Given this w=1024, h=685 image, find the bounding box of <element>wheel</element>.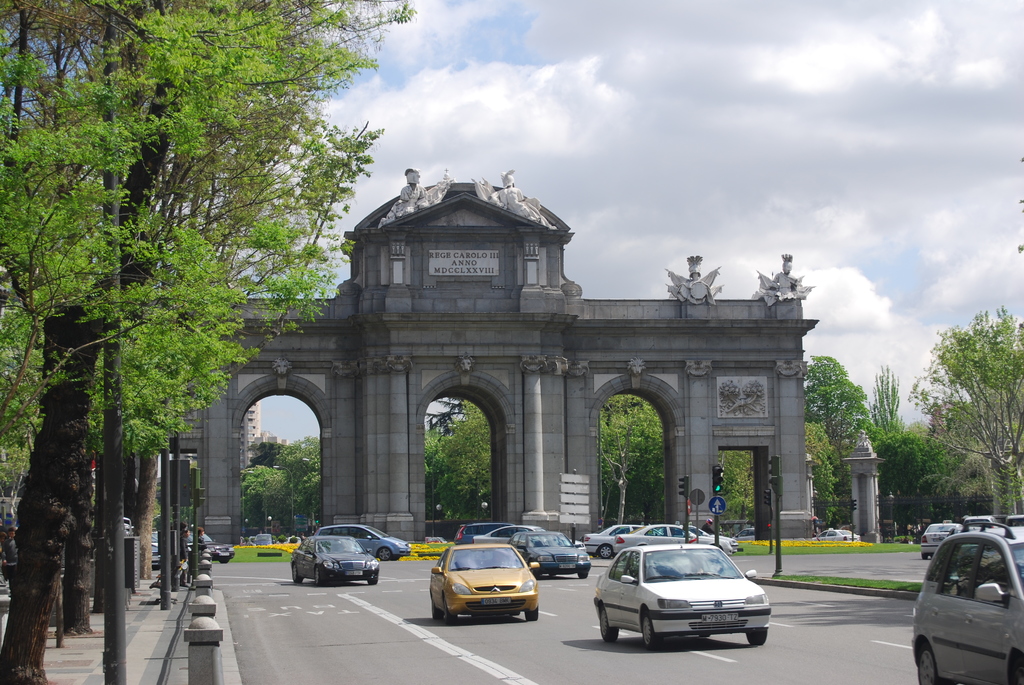
576/572/588/579.
